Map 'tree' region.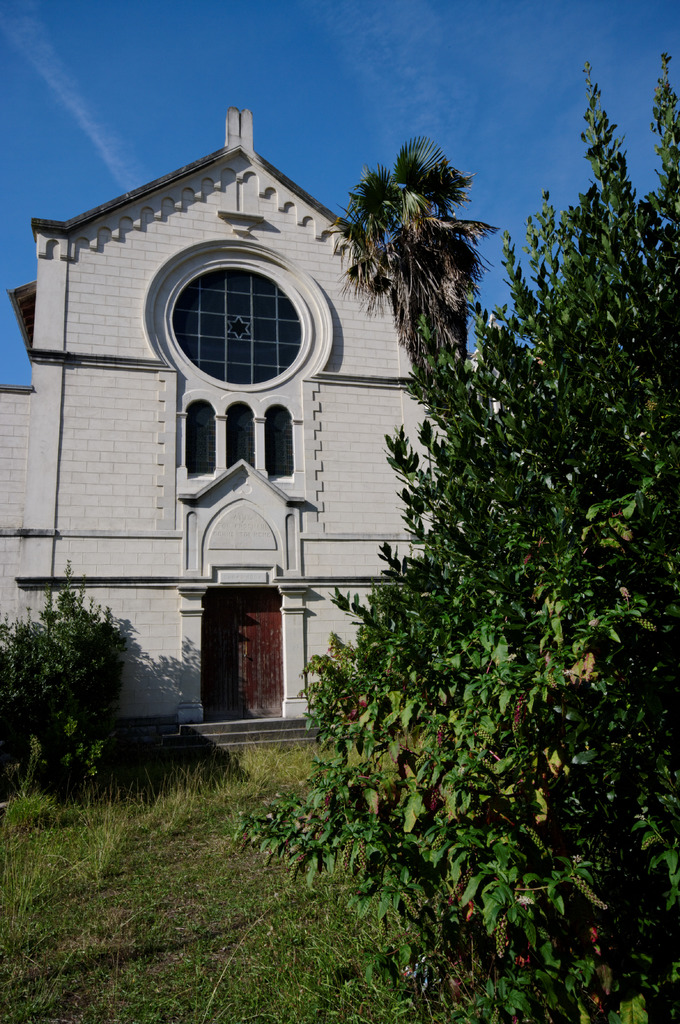
Mapped to x1=308, y1=135, x2=499, y2=370.
